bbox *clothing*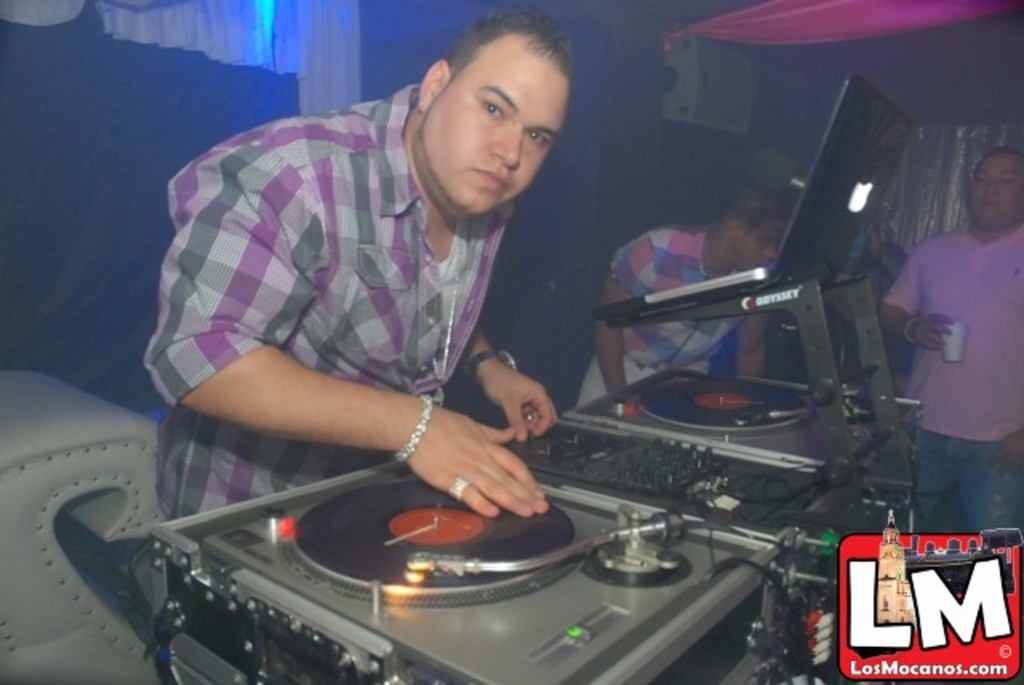
{"left": 141, "top": 86, "right": 518, "bottom": 519}
